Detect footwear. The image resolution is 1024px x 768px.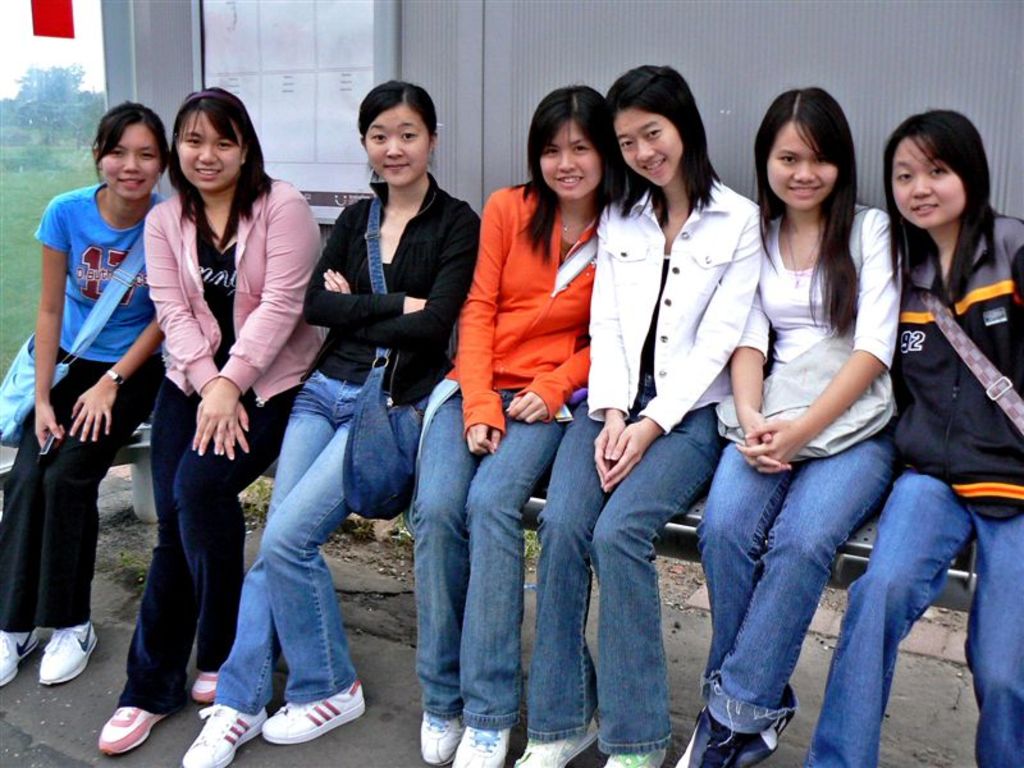
l=40, t=620, r=102, b=682.
